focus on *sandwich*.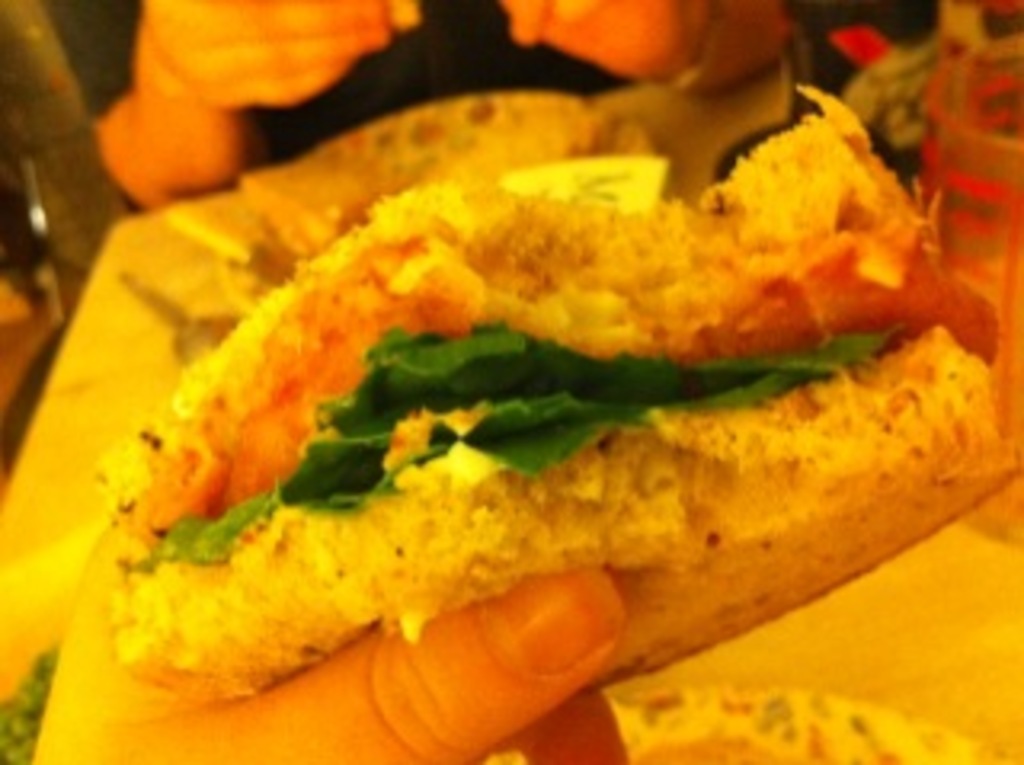
Focused at 96, 86, 1021, 701.
